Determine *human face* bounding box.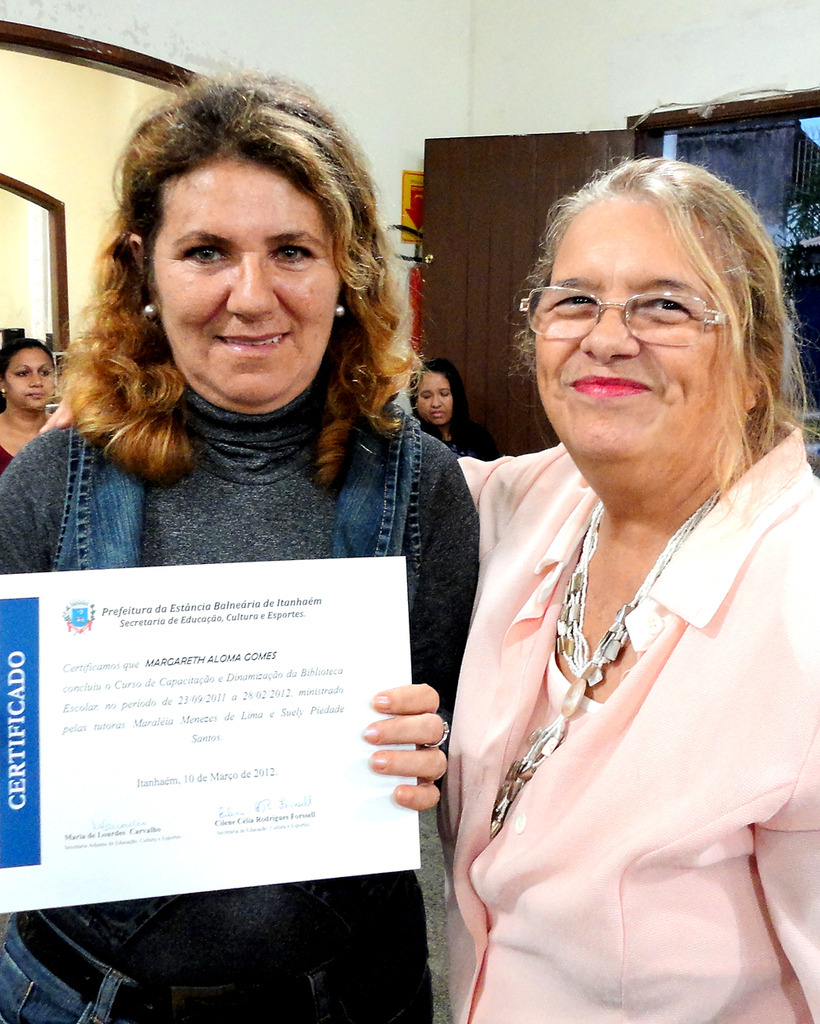
Determined: bbox(4, 349, 54, 405).
